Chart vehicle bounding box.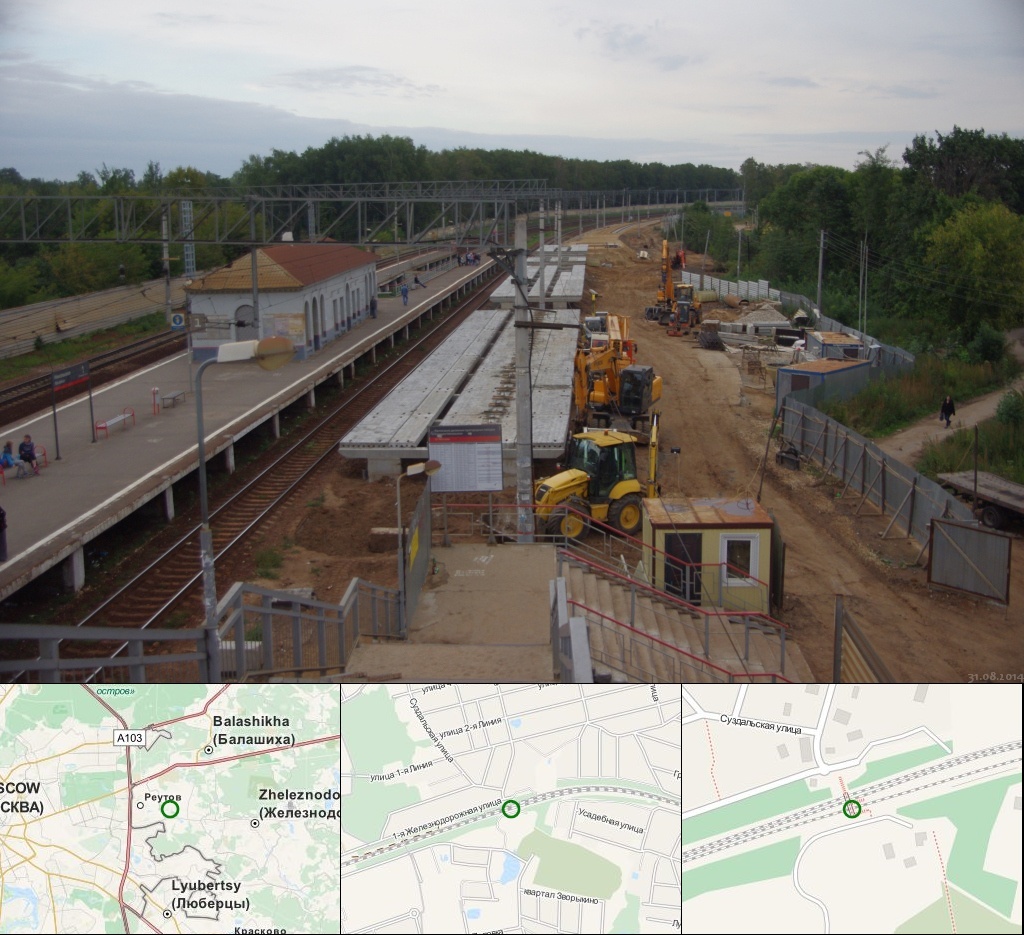
Charted: <box>571,306,664,421</box>.
